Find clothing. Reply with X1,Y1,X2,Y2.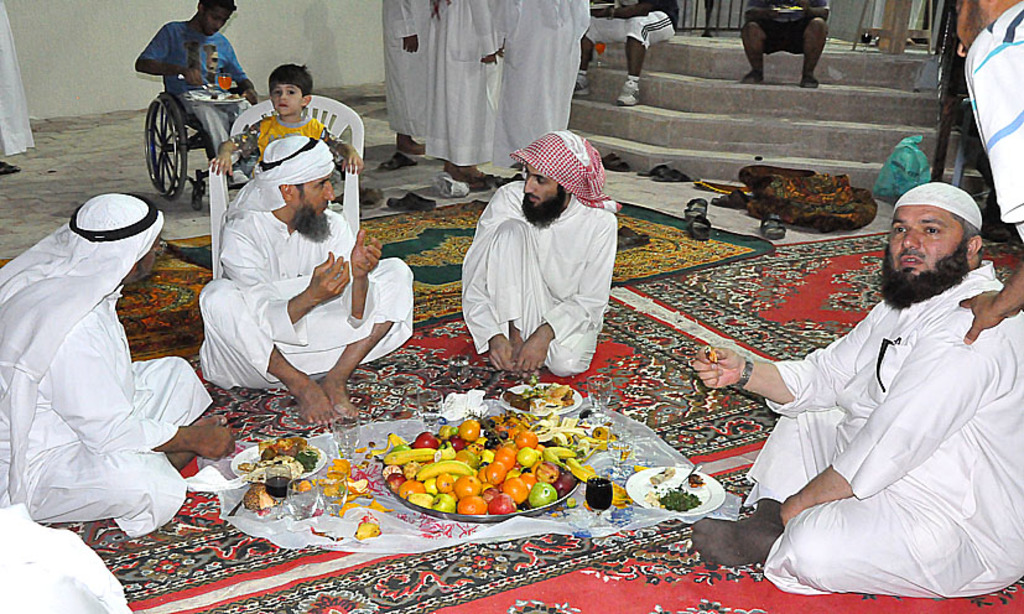
0,192,213,541.
